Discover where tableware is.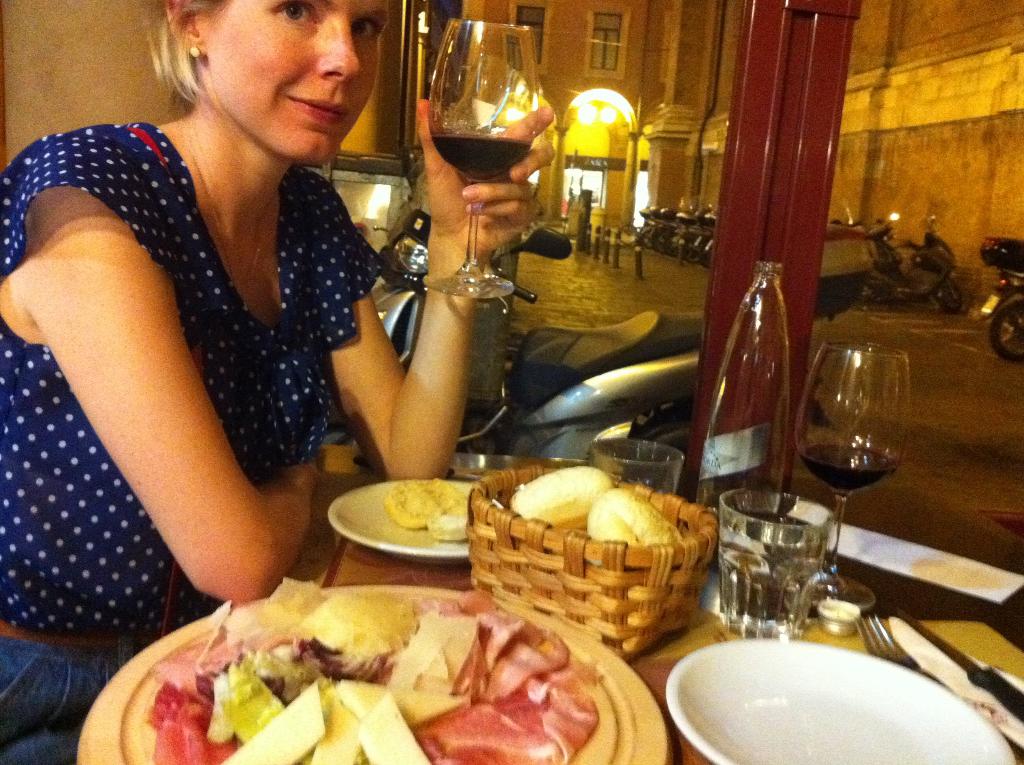
Discovered at <box>416,12,544,304</box>.
